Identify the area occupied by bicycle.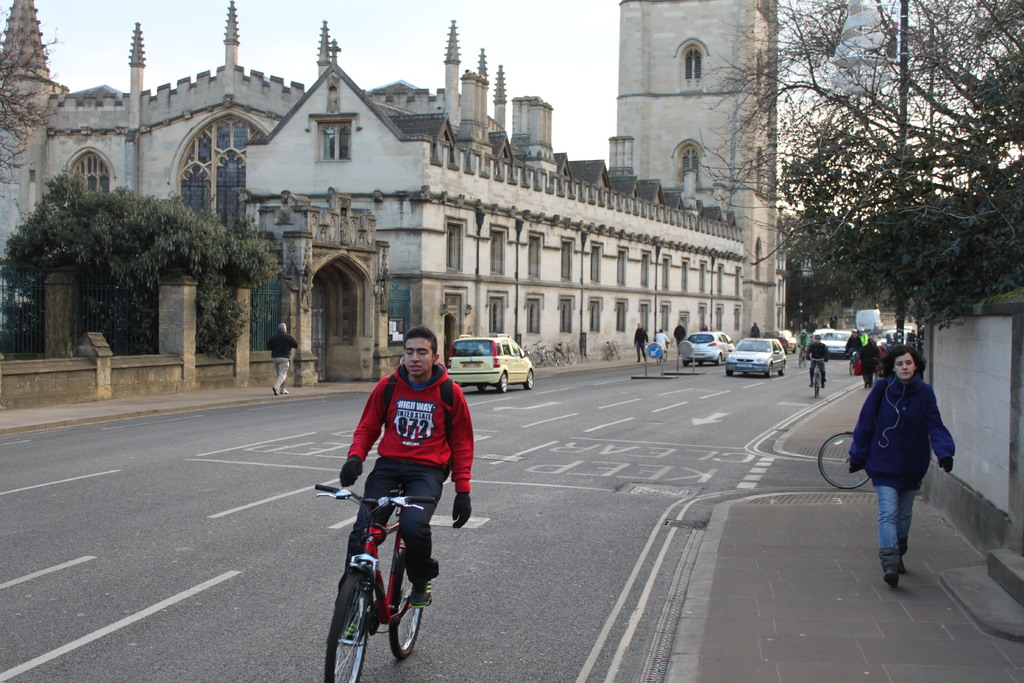
Area: rect(532, 338, 557, 367).
